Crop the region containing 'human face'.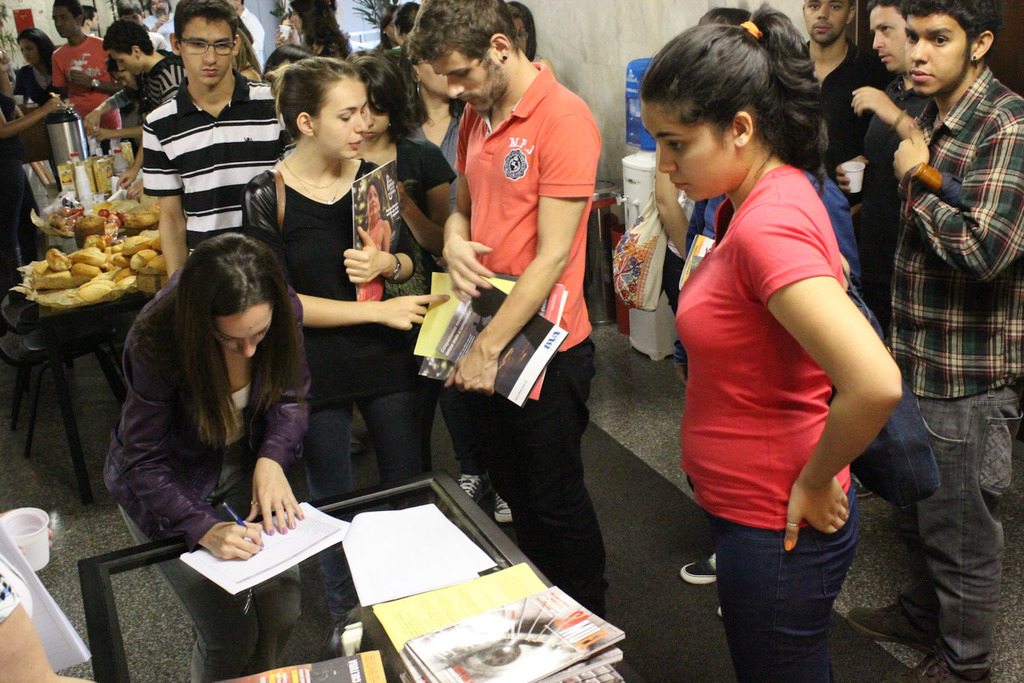
Crop region: [x1=387, y1=20, x2=396, y2=41].
